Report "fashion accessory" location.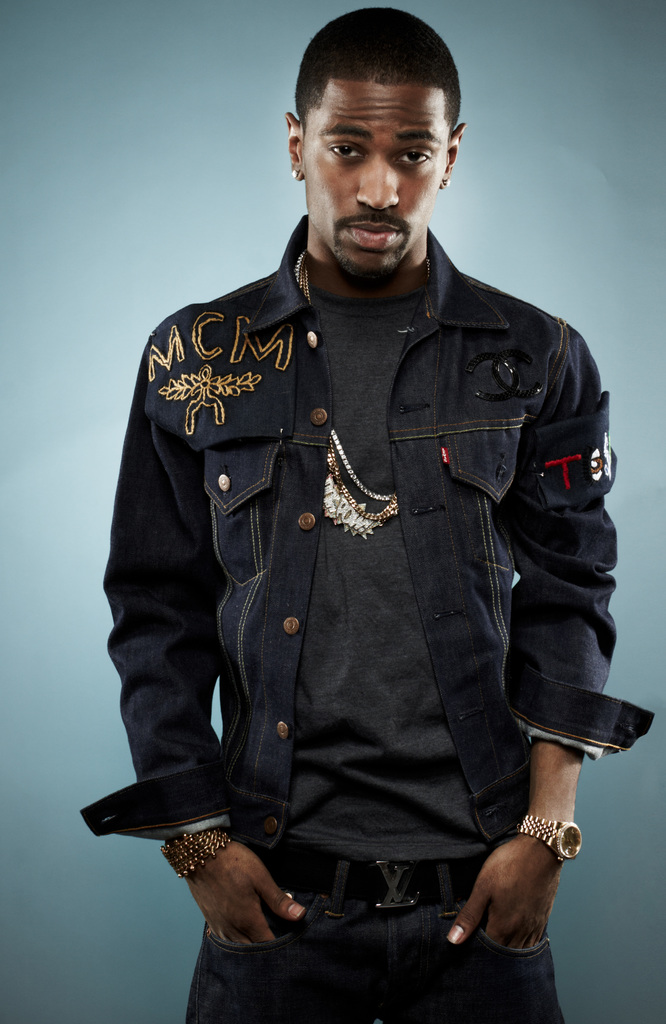
Report: 316/426/402/535.
